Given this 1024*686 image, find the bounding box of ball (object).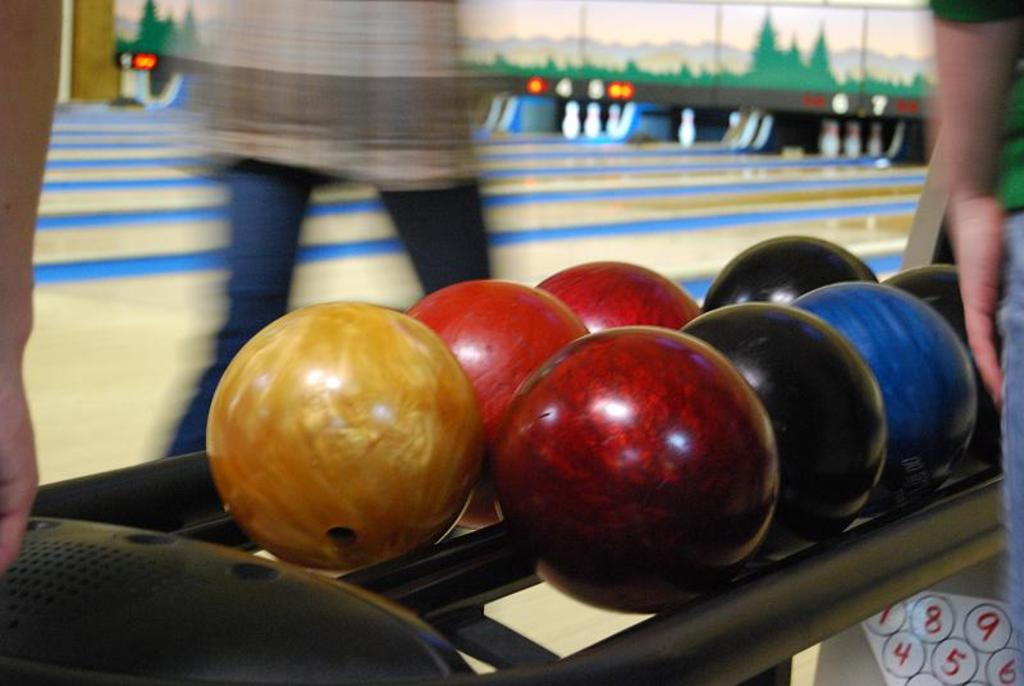
<region>204, 298, 485, 573</region>.
